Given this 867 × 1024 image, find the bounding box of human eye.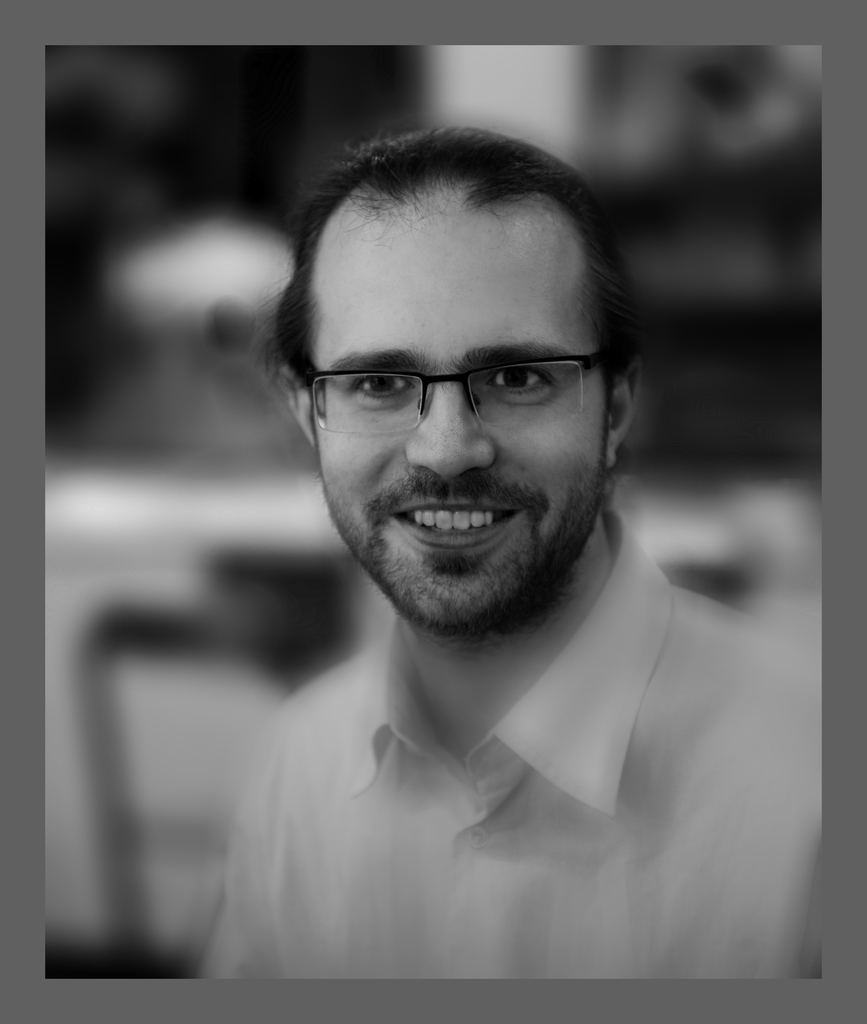
rect(349, 368, 414, 404).
